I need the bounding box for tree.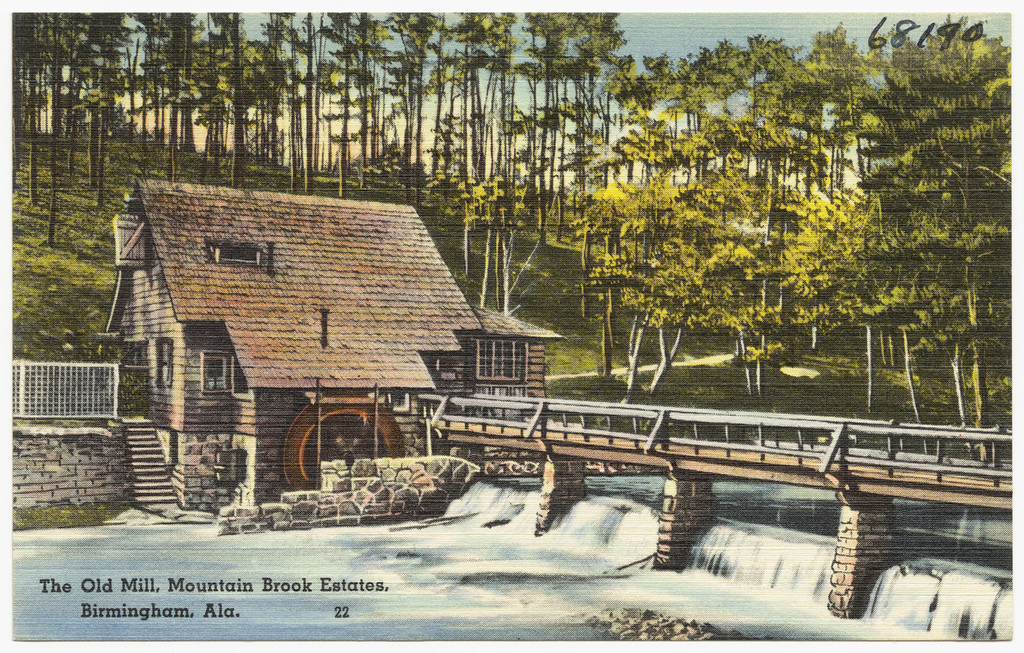
Here it is: select_region(900, 33, 984, 202).
